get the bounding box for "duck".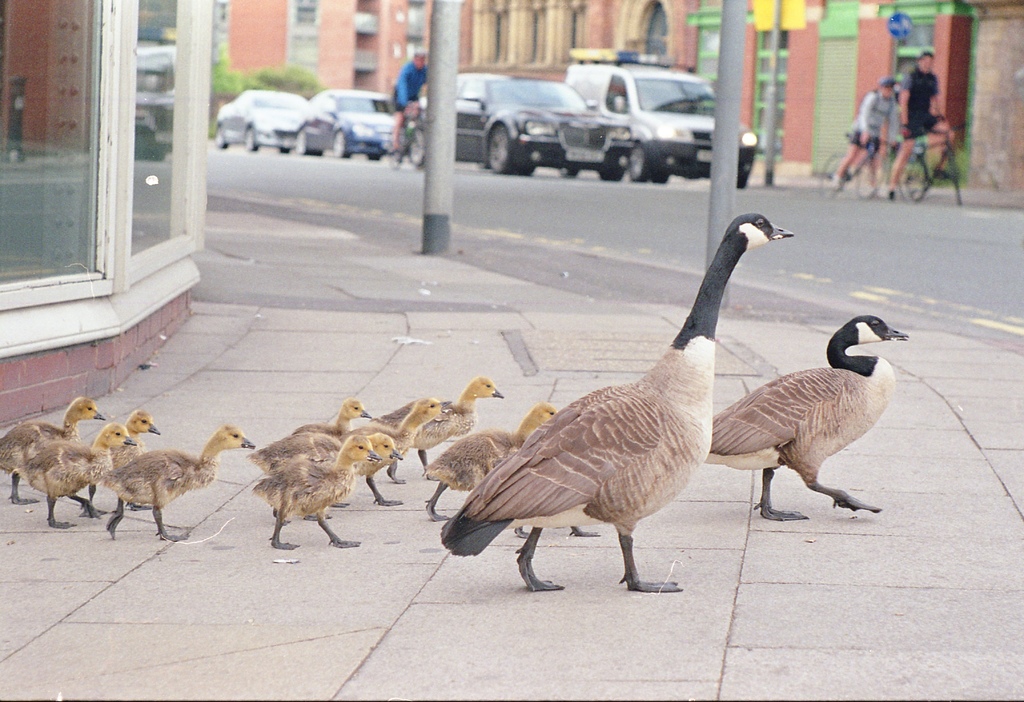
(left=21, top=420, right=146, bottom=528).
